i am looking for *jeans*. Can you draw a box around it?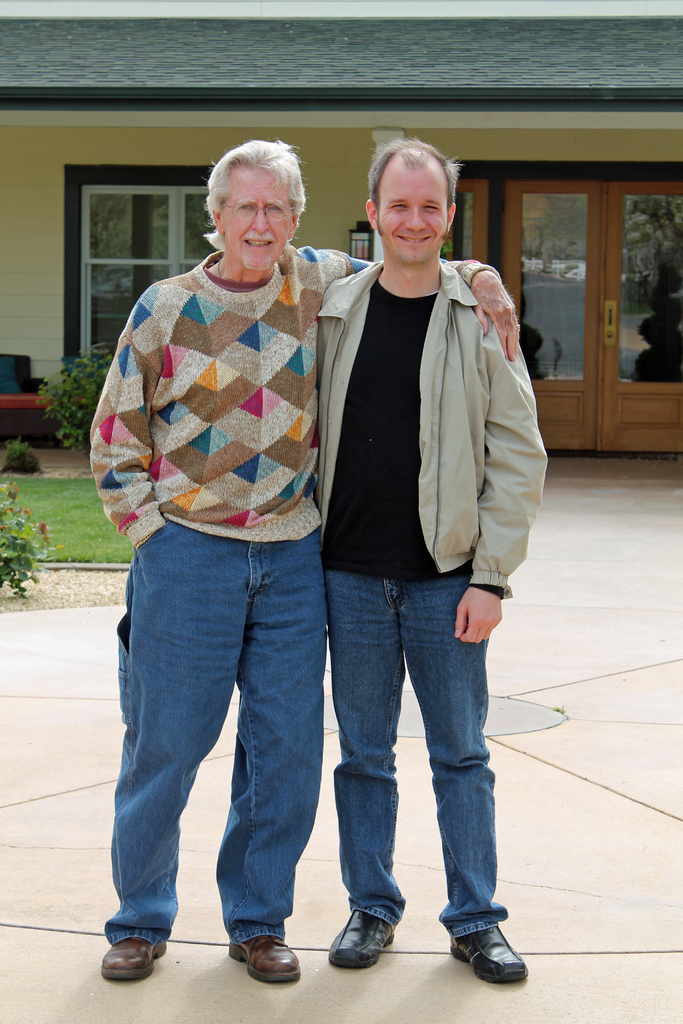
Sure, the bounding box is left=324, top=574, right=507, bottom=941.
